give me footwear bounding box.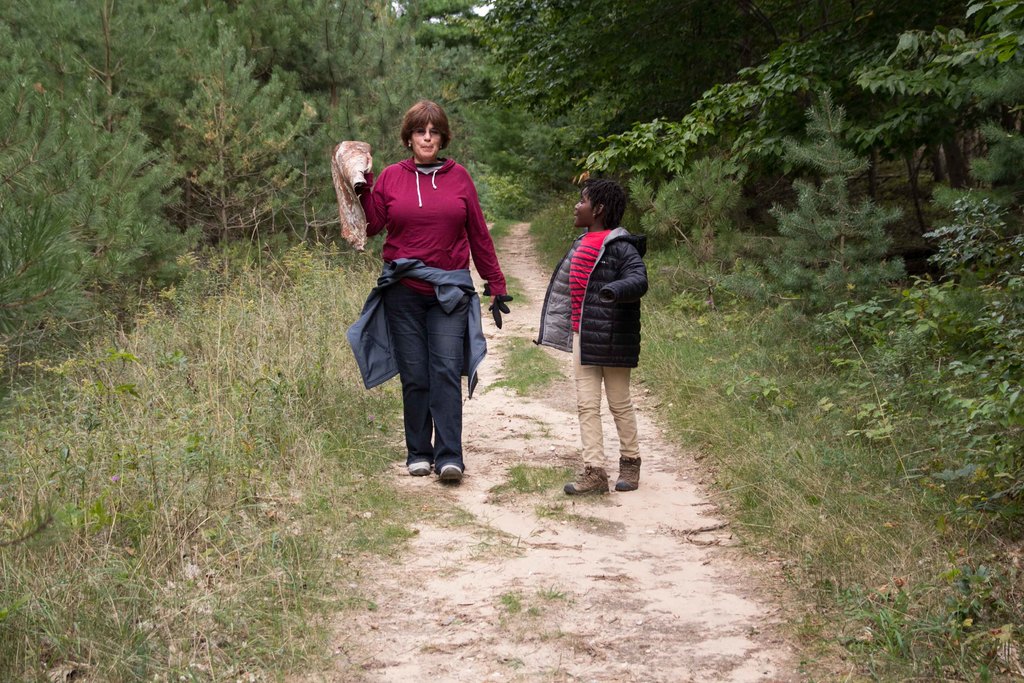
box(435, 462, 461, 483).
